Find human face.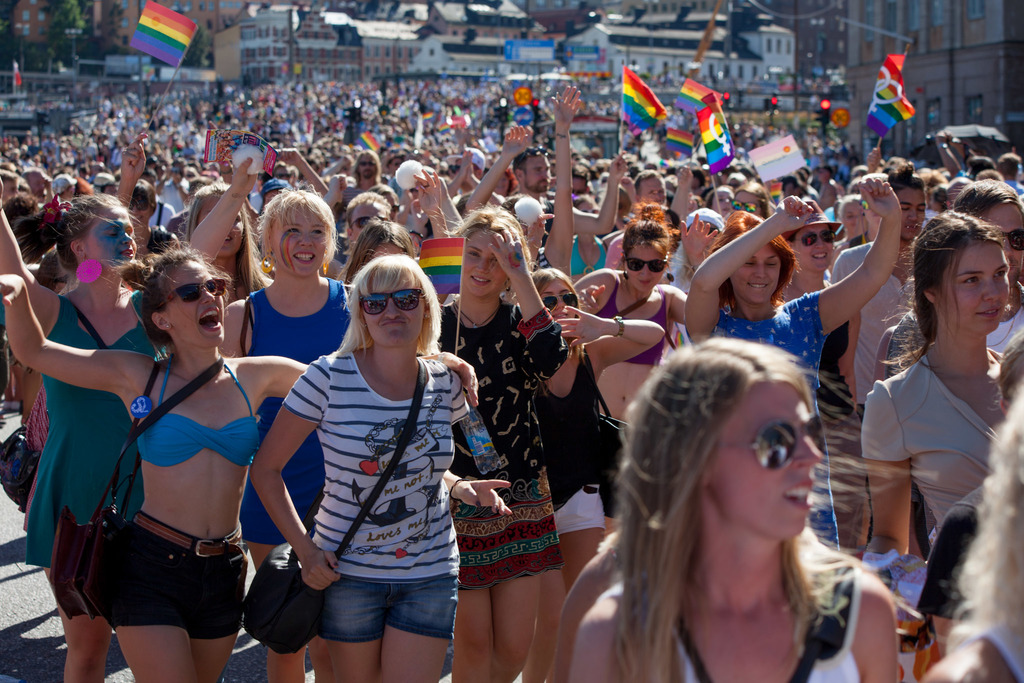
bbox(166, 258, 227, 345).
